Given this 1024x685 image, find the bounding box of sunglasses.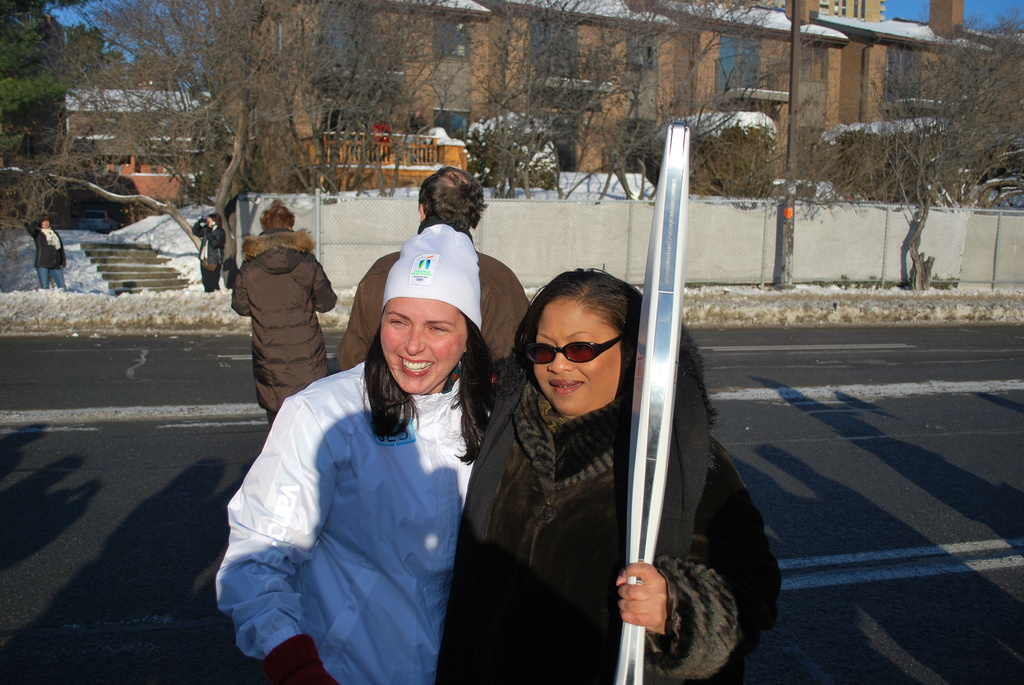
box(523, 336, 620, 363).
